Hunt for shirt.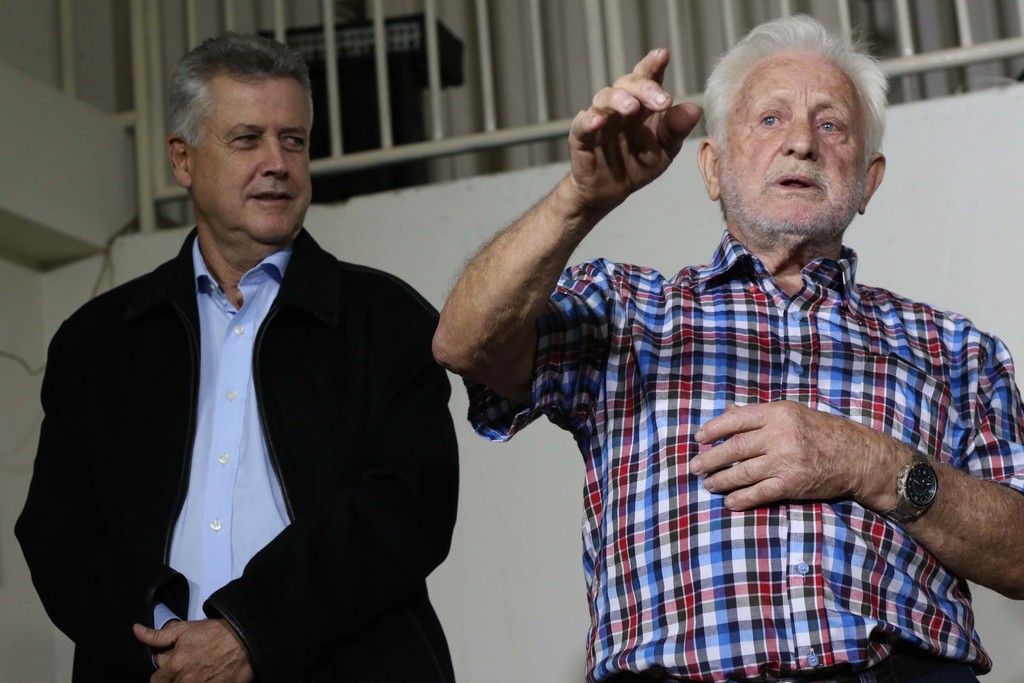
Hunted down at <region>154, 234, 291, 670</region>.
